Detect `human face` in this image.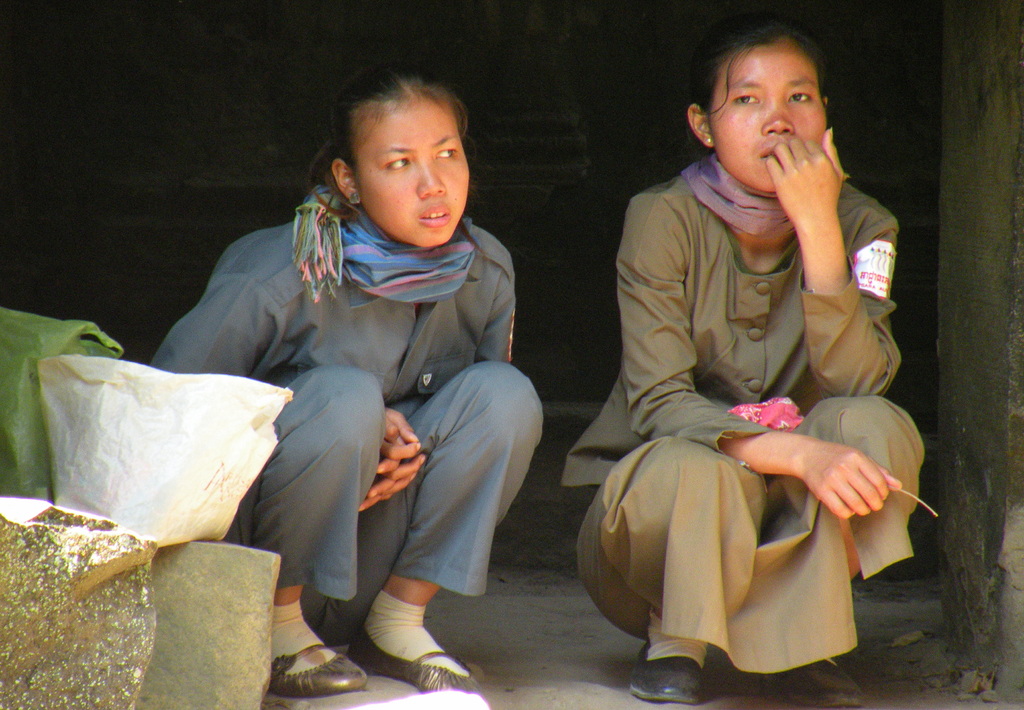
Detection: (349,104,473,249).
